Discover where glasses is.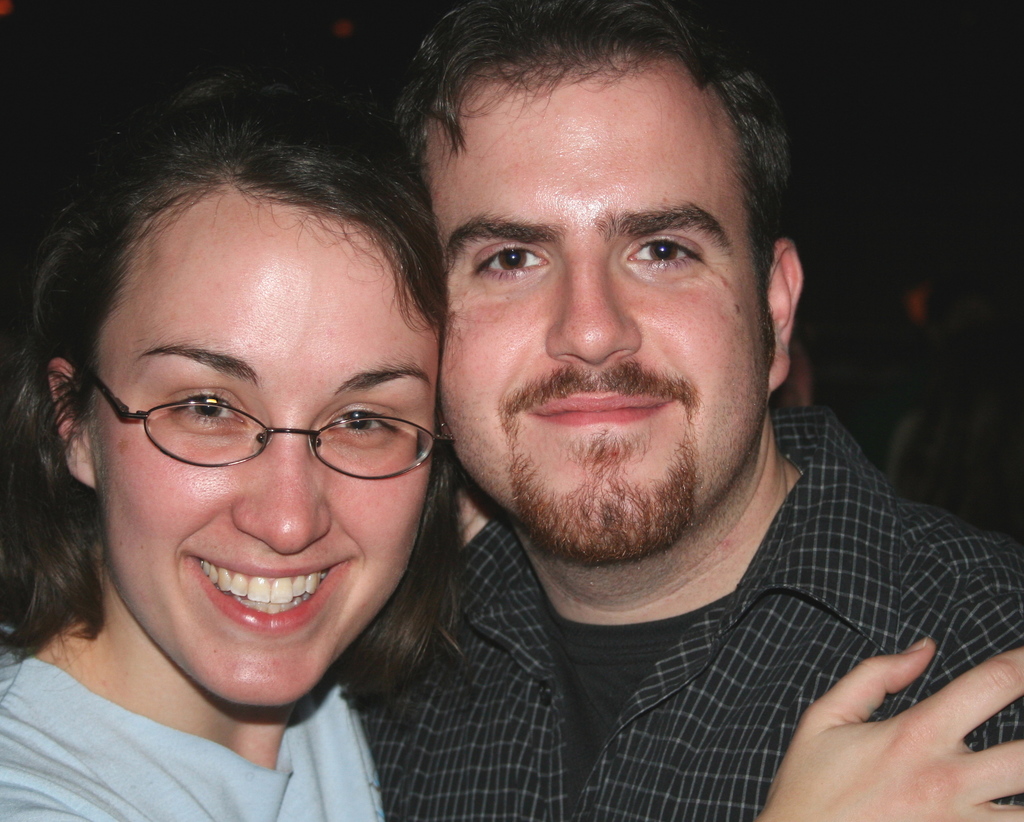
Discovered at 72,358,452,487.
